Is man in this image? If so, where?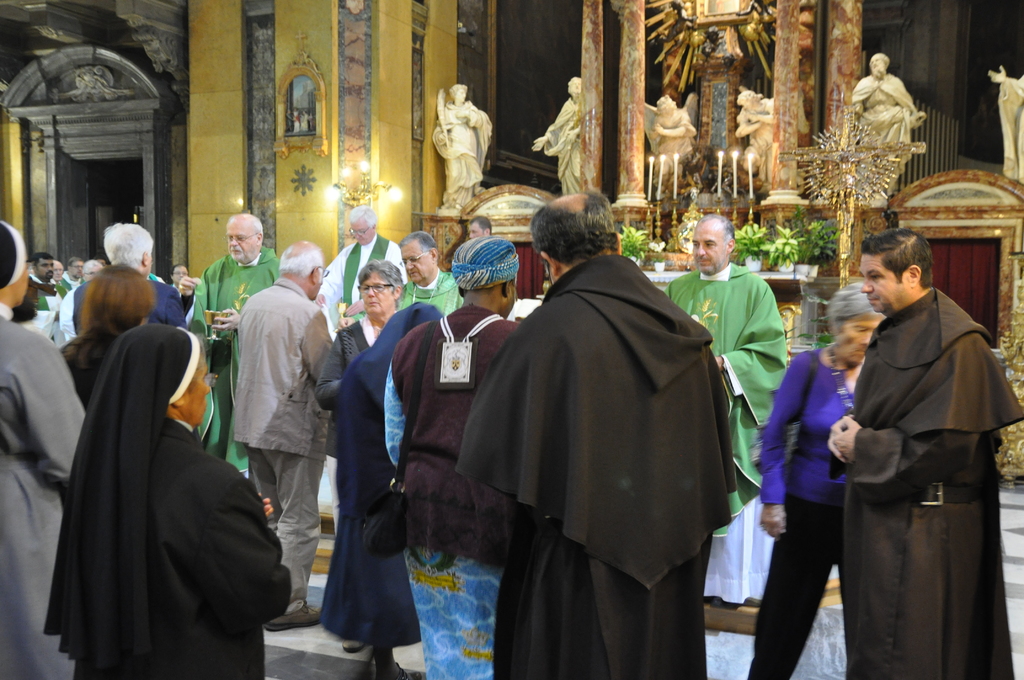
Yes, at 529 76 586 200.
